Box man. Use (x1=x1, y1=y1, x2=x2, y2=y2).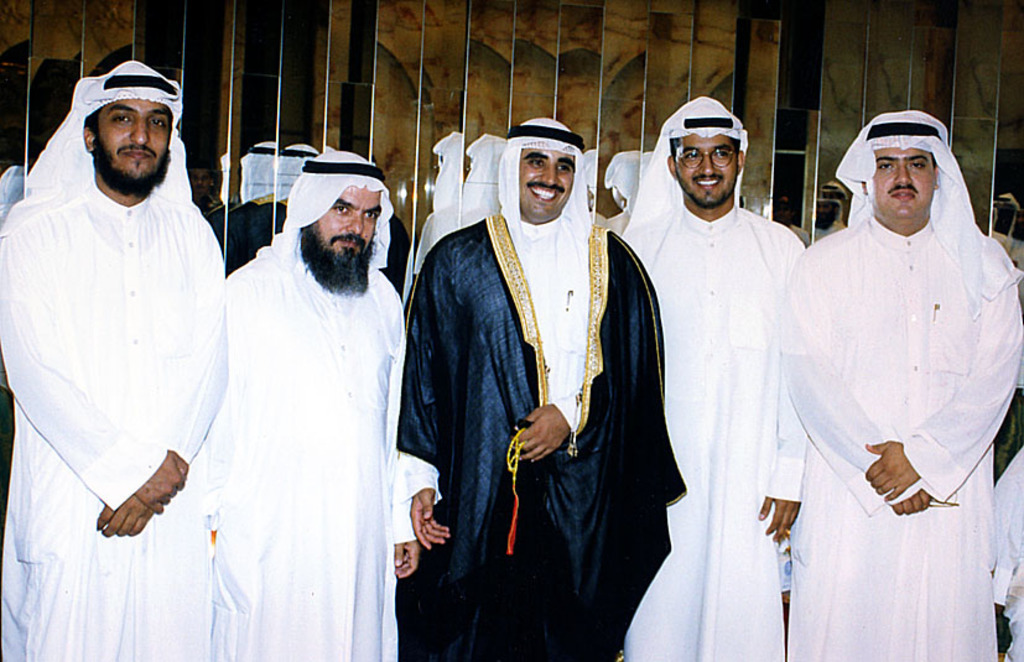
(x1=224, y1=142, x2=421, y2=661).
